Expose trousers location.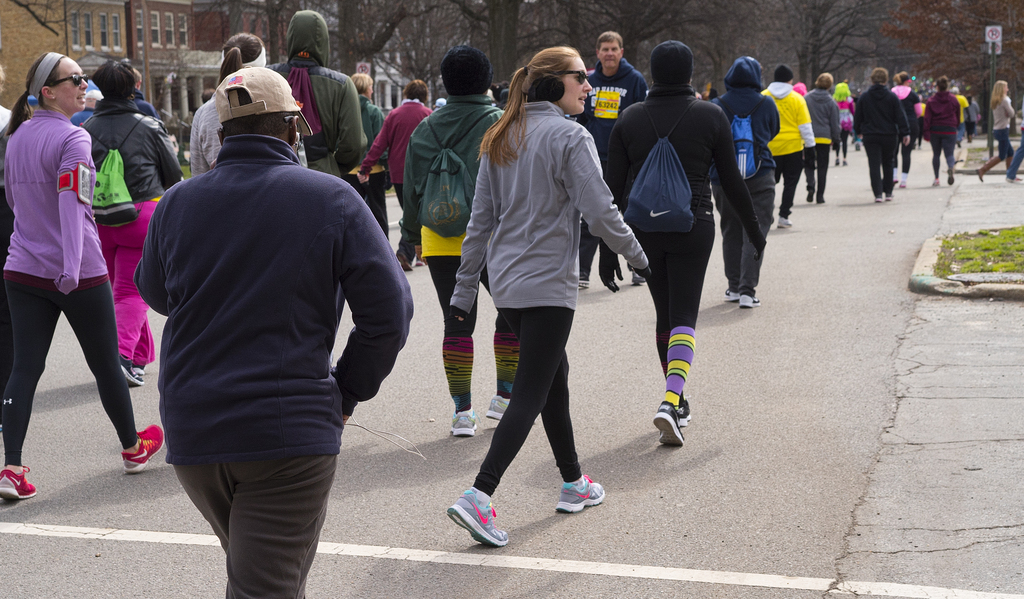
Exposed at rect(864, 140, 898, 199).
